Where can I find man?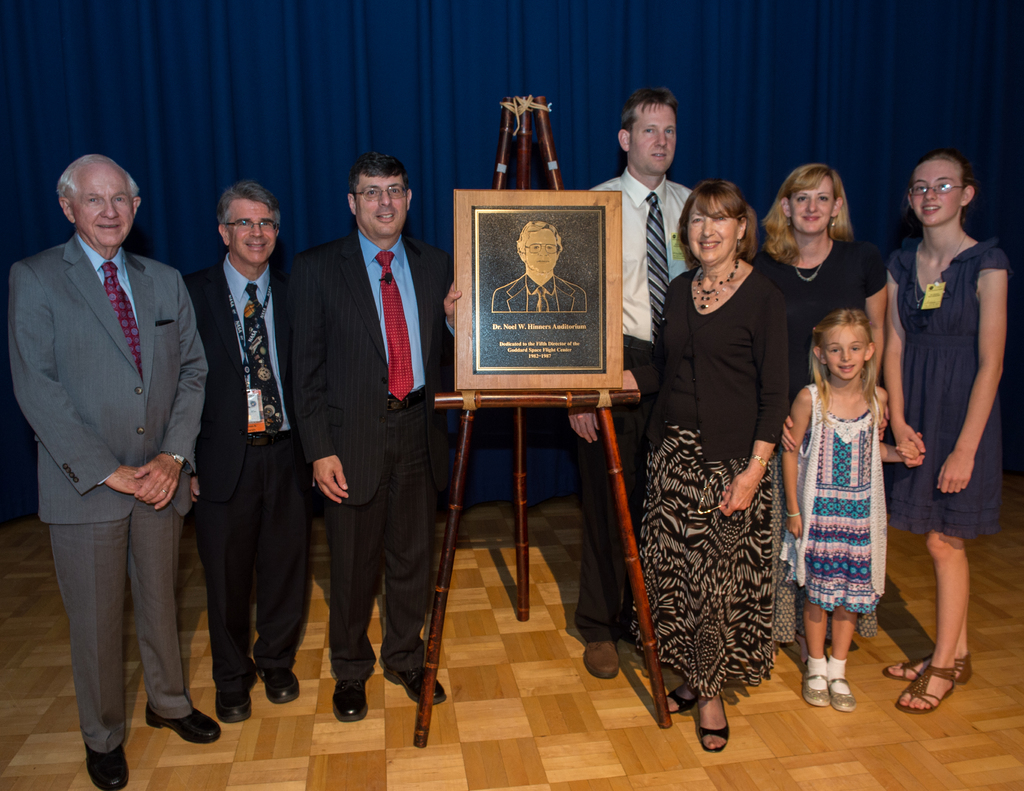
You can find it at <box>20,147,225,790</box>.
